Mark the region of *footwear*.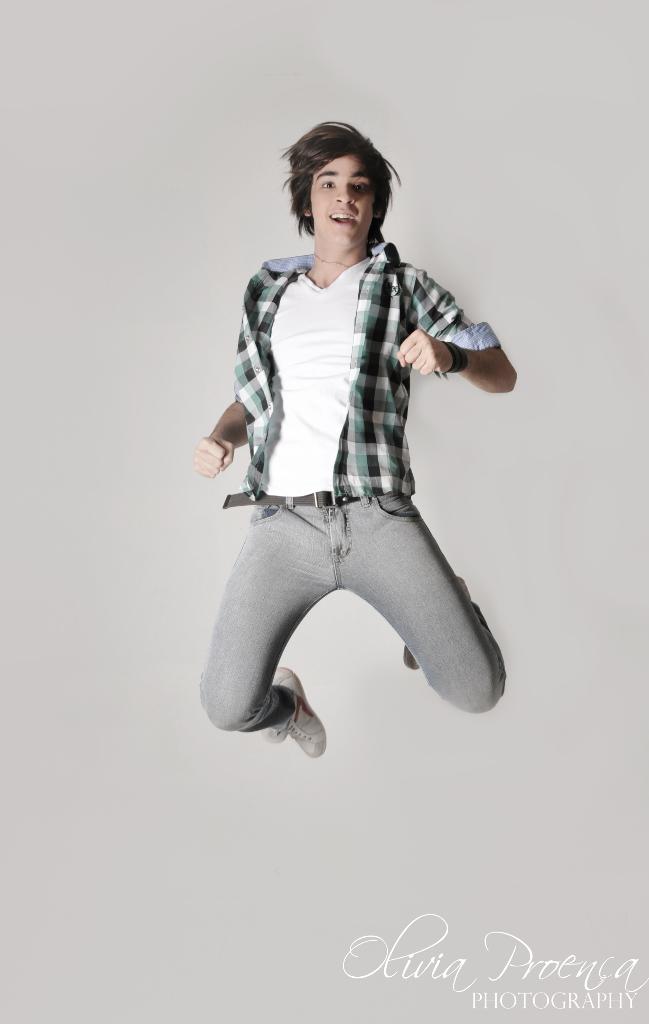
Region: 402/574/475/672.
